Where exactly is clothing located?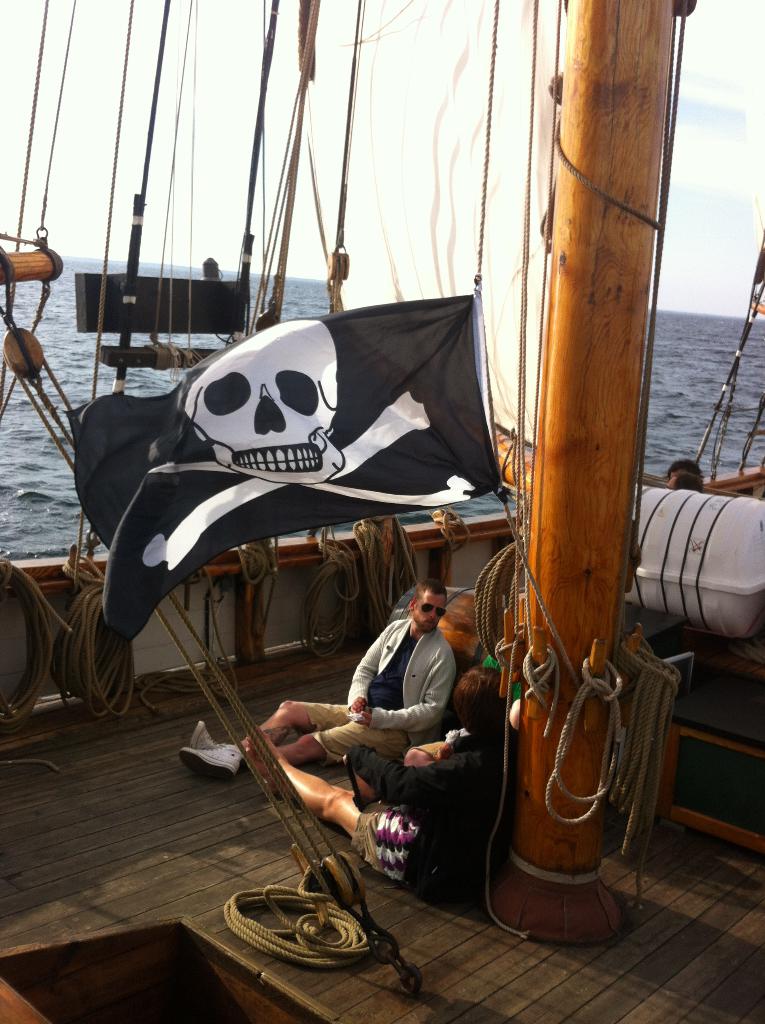
Its bounding box is [x1=354, y1=619, x2=458, y2=748].
